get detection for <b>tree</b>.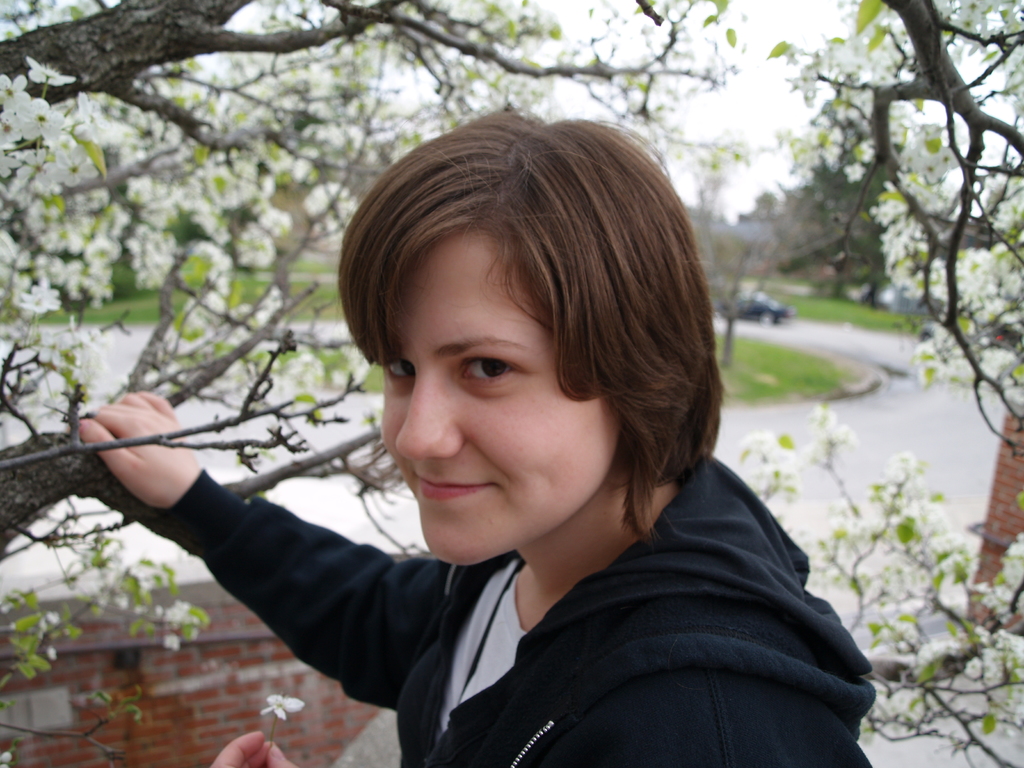
Detection: <box>765,0,1023,450</box>.
